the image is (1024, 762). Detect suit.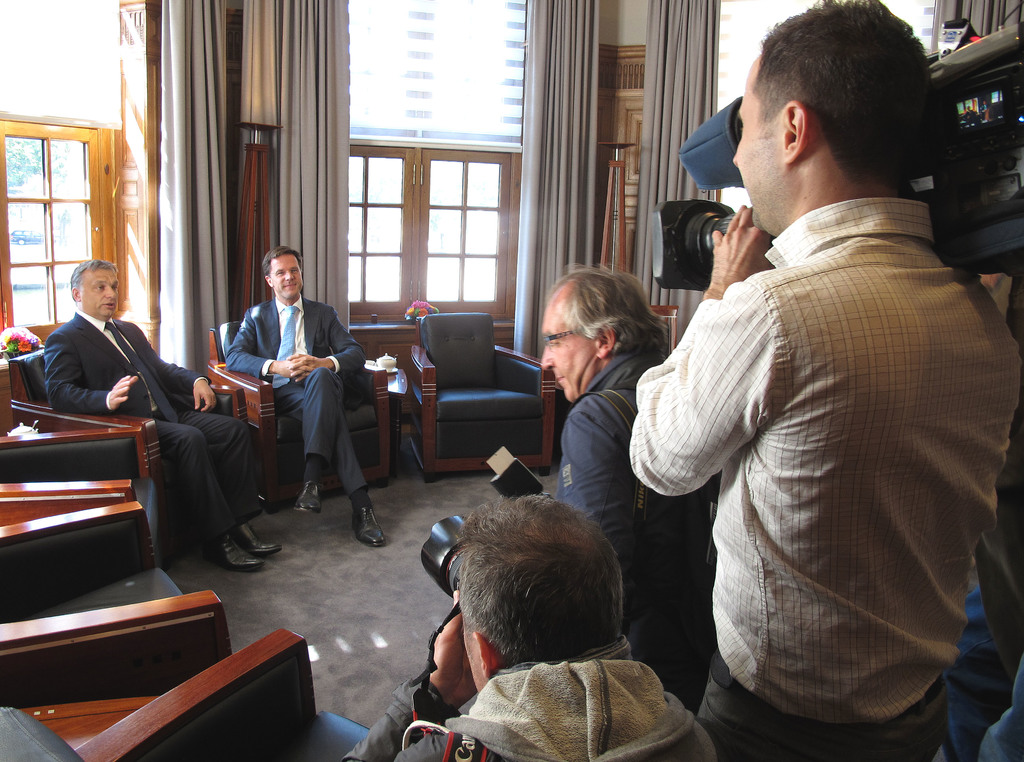
Detection: [224,286,368,458].
